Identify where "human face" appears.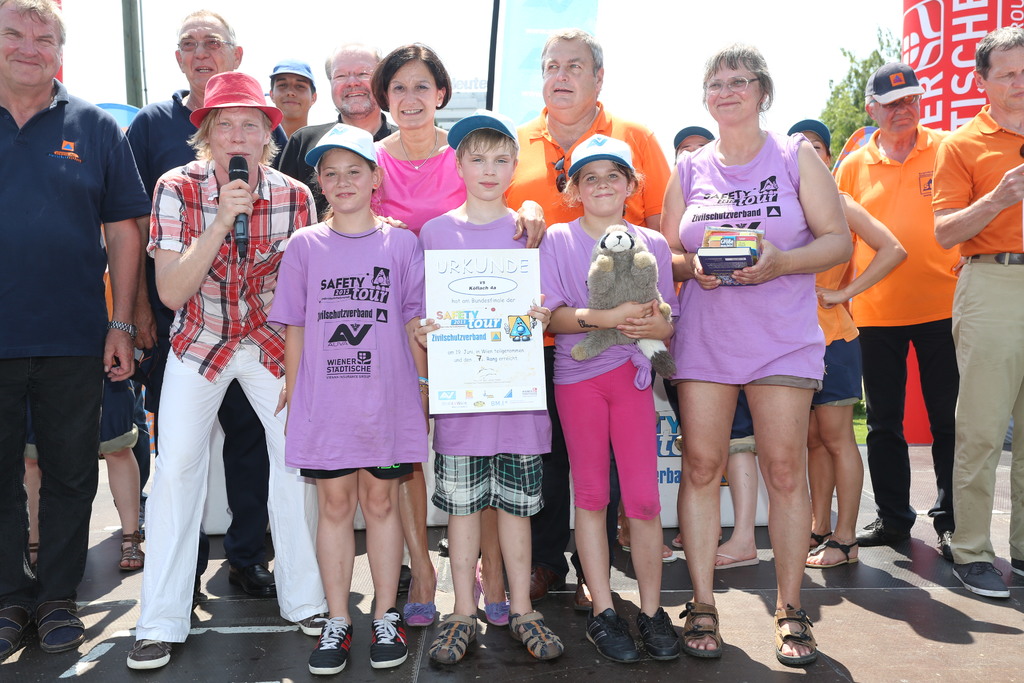
Appears at Rect(541, 37, 596, 119).
